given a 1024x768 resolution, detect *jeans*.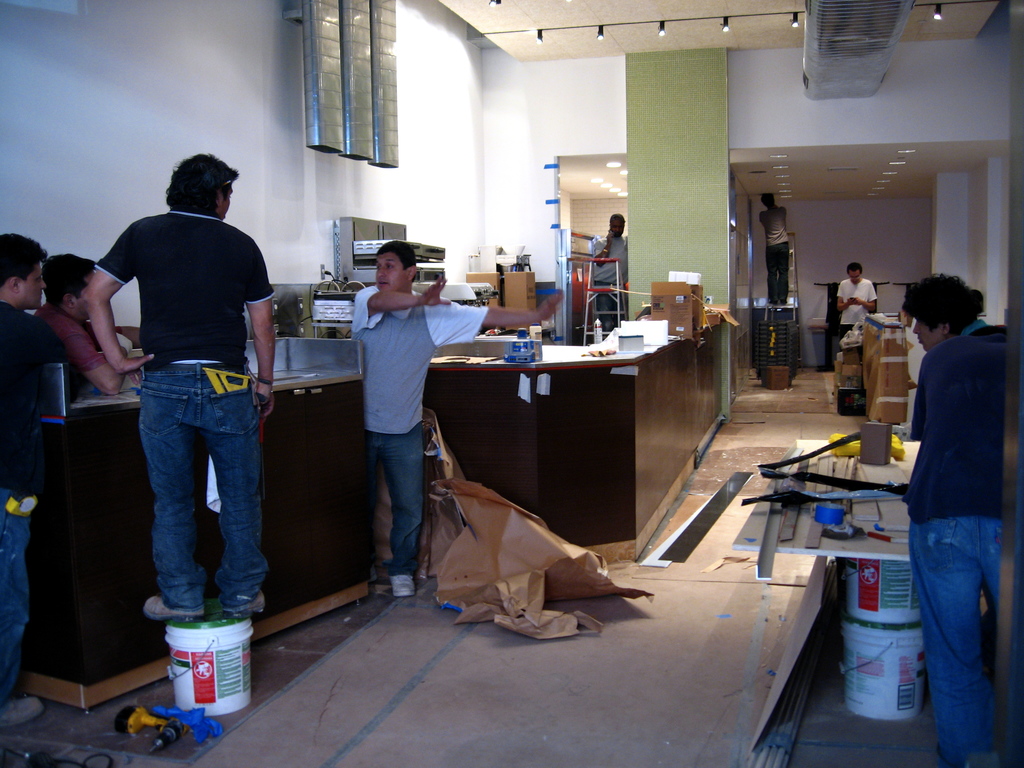
[left=0, top=503, right=39, bottom=696].
